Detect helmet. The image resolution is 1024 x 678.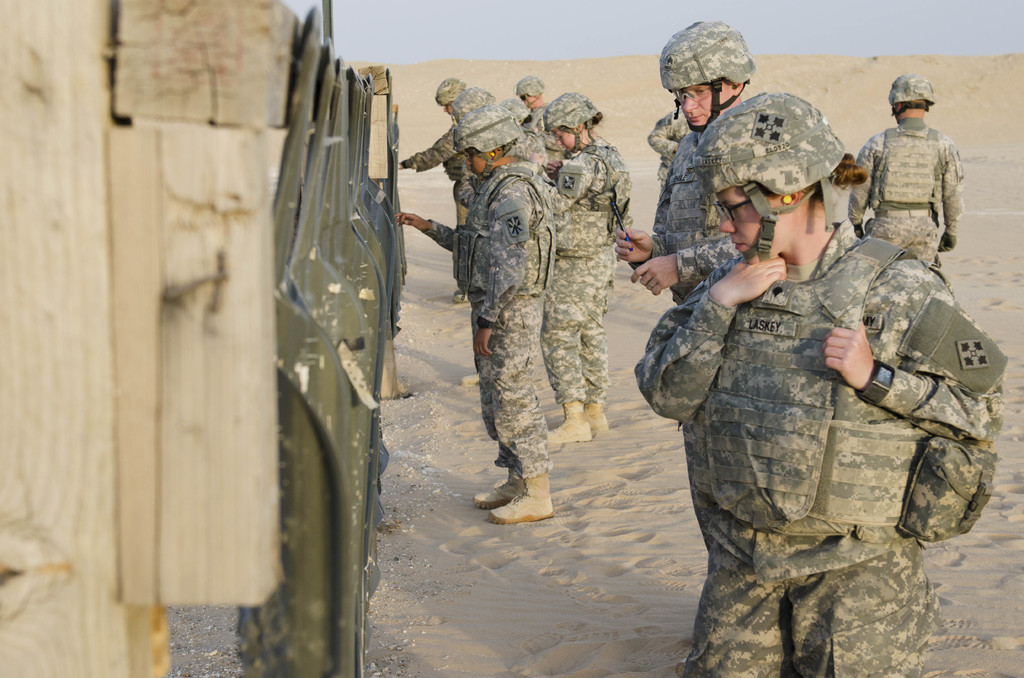
439/104/522/172.
